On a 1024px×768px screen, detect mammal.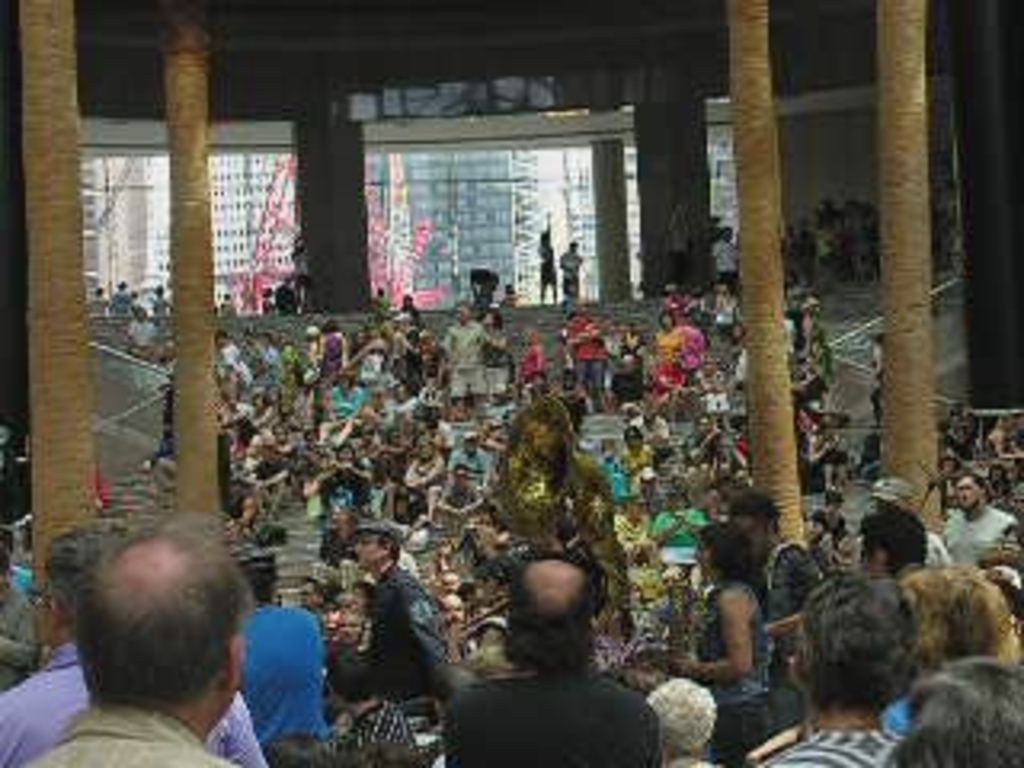
crop(86, 288, 102, 314).
